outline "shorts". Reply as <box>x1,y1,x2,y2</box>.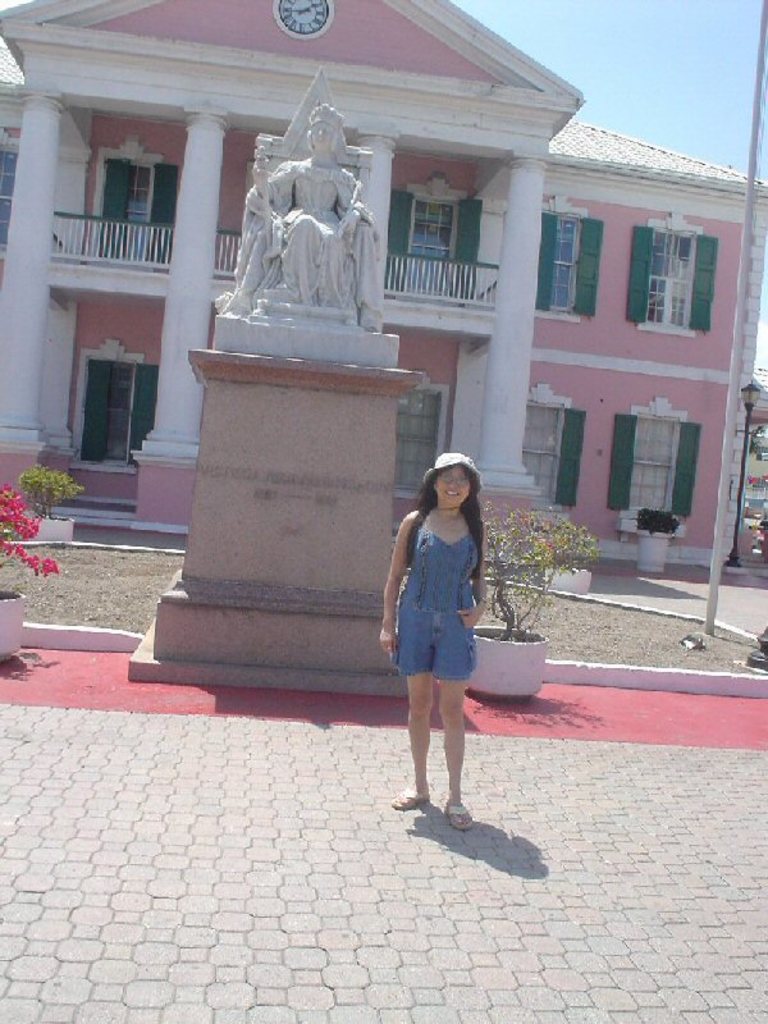
<box>392,586,485,684</box>.
